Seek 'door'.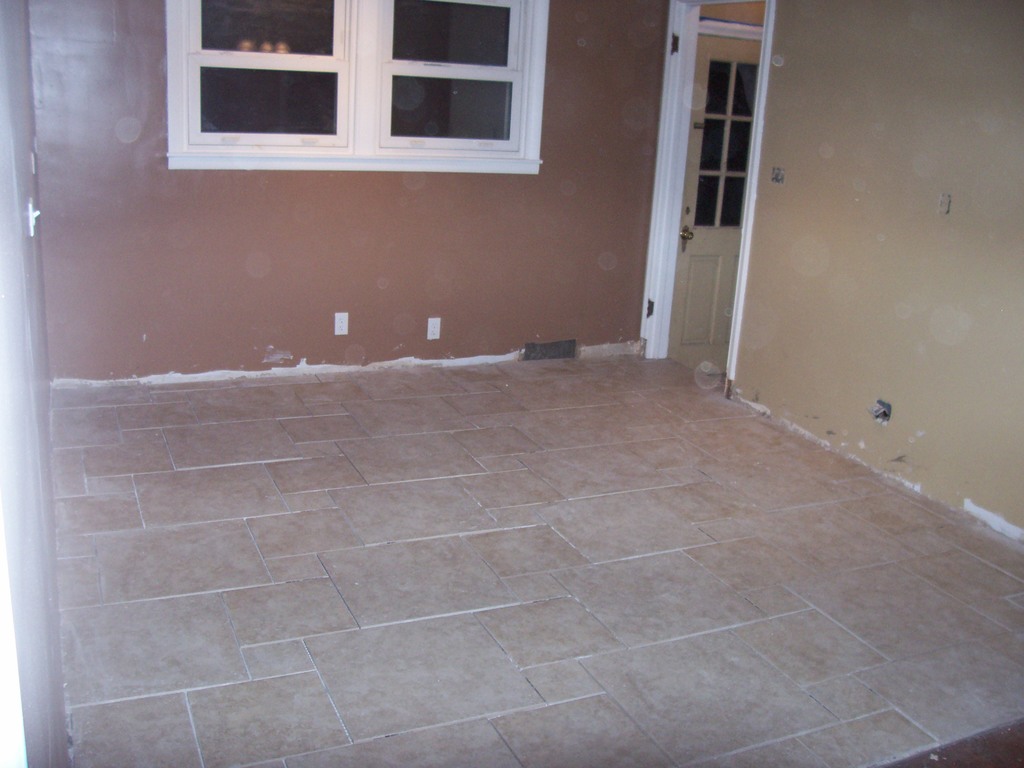
box(668, 17, 772, 374).
